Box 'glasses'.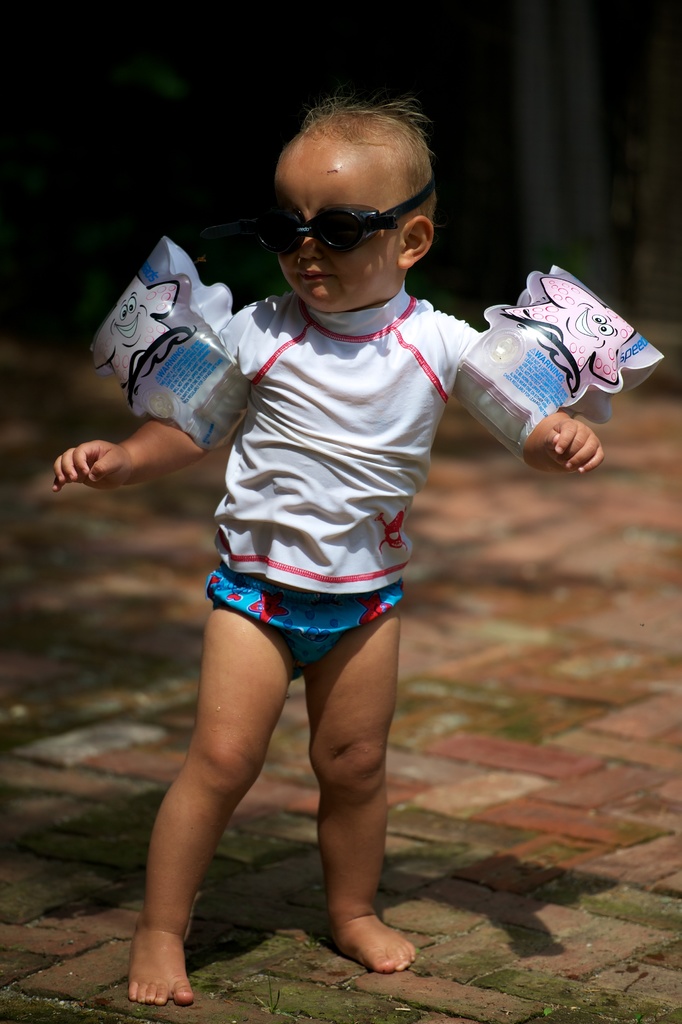
l=261, t=172, r=450, b=252.
